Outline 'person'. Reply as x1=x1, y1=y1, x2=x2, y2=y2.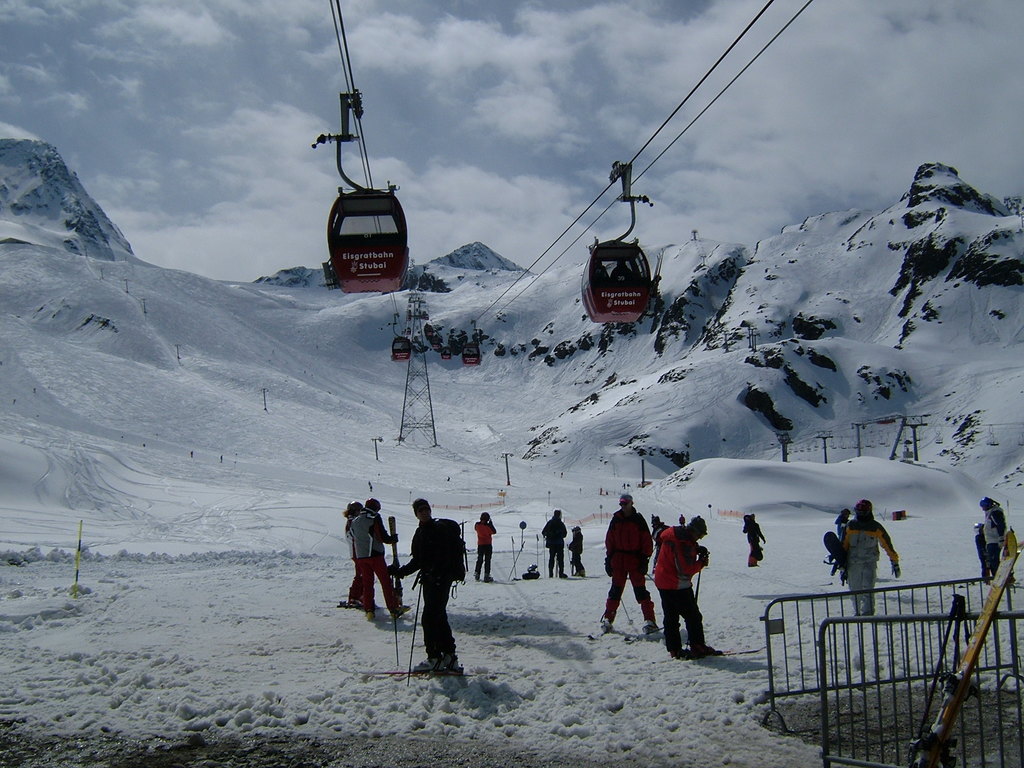
x1=827, y1=492, x2=902, y2=611.
